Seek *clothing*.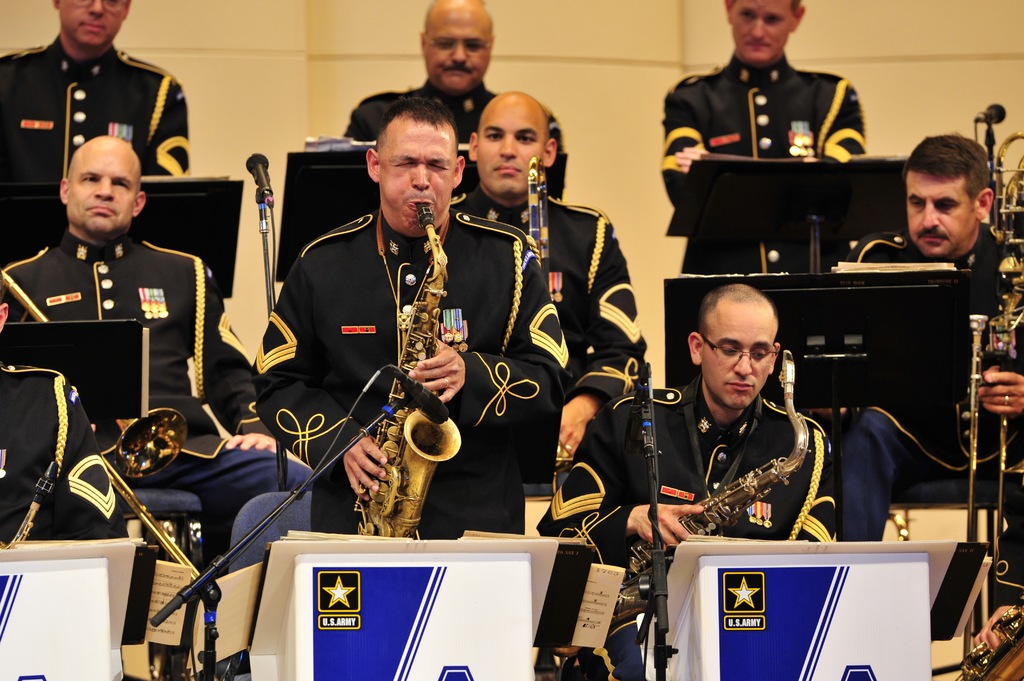
l=243, t=212, r=568, b=543.
